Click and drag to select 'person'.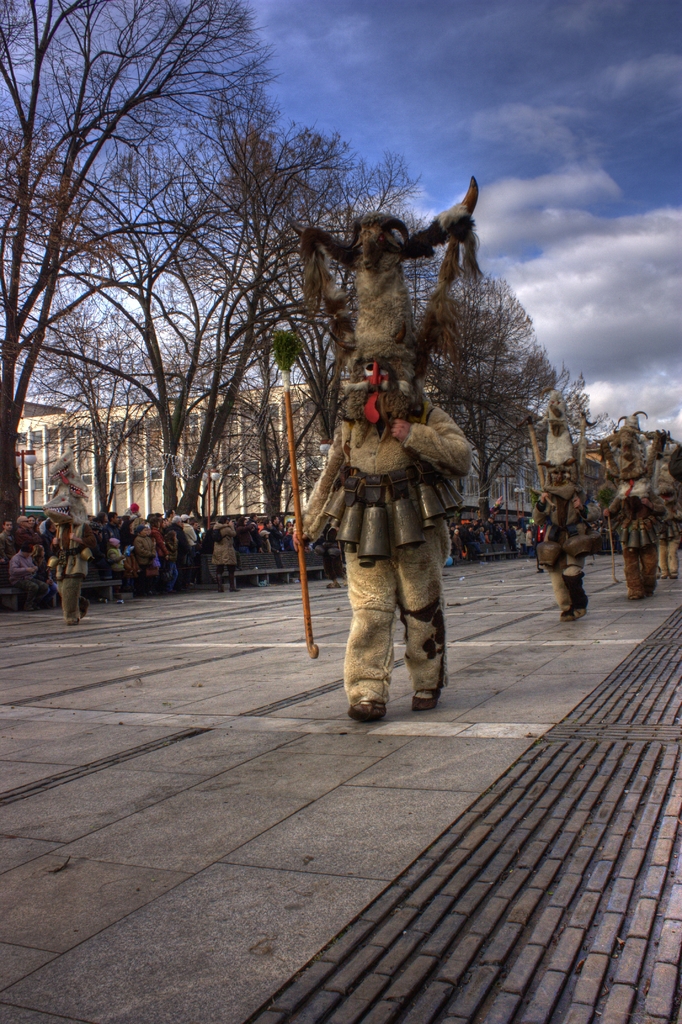
Selection: (left=612, top=479, right=662, bottom=612).
